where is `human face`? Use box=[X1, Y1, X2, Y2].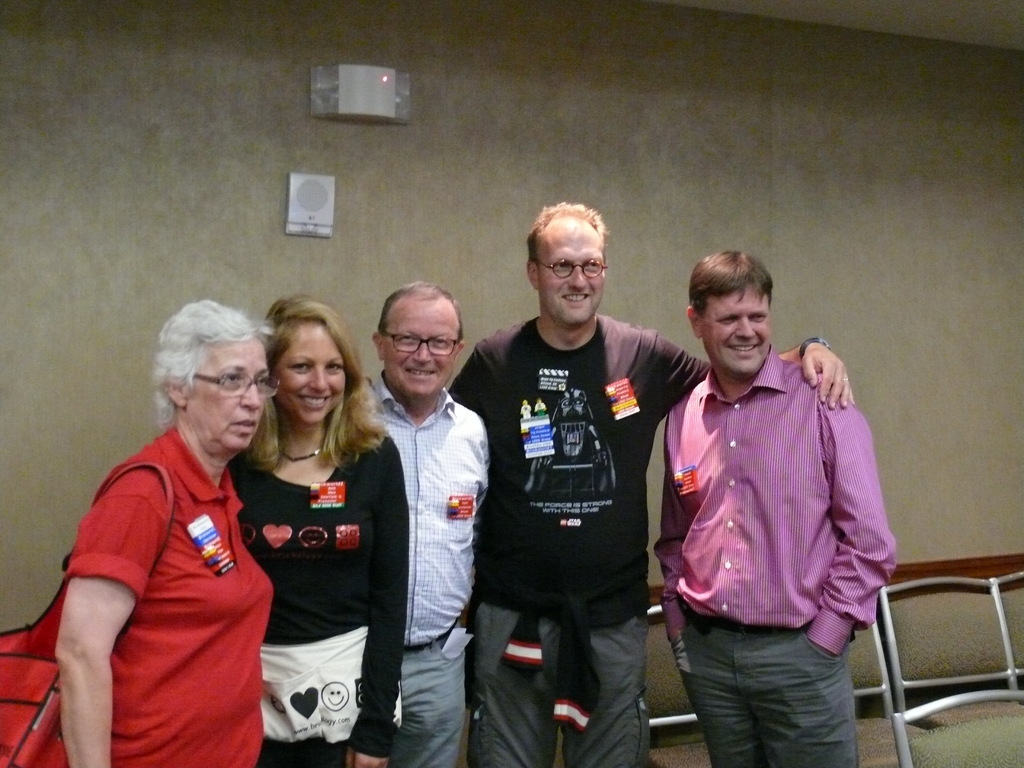
box=[538, 223, 609, 328].
